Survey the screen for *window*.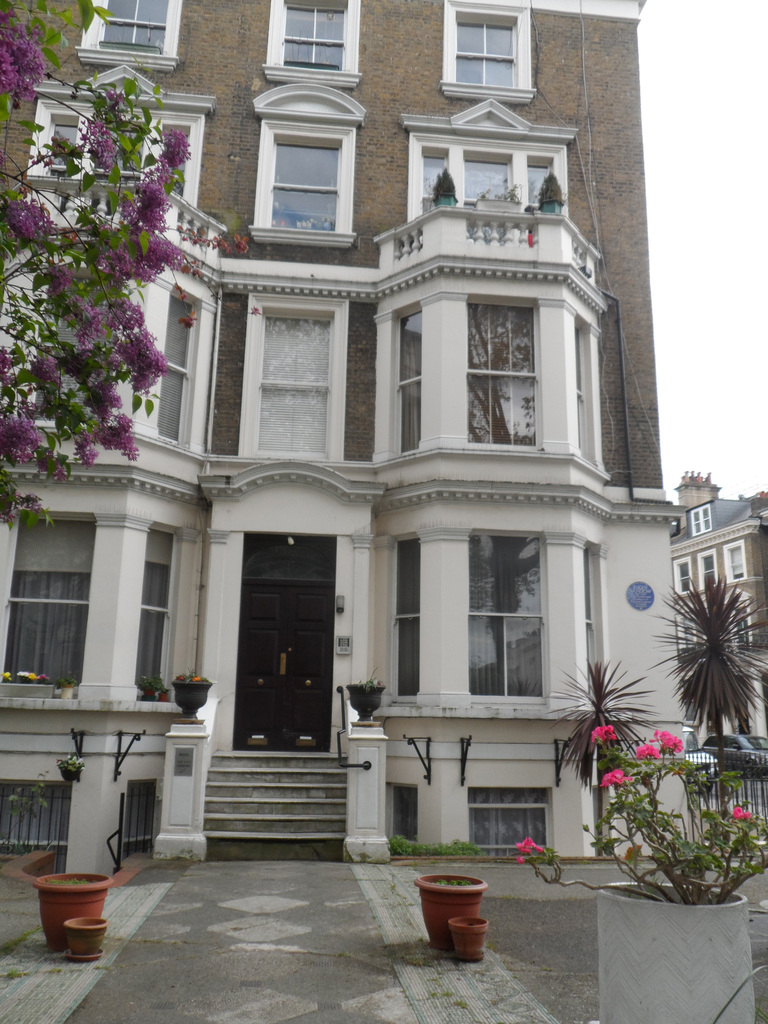
Survey found: 416/140/462/218.
